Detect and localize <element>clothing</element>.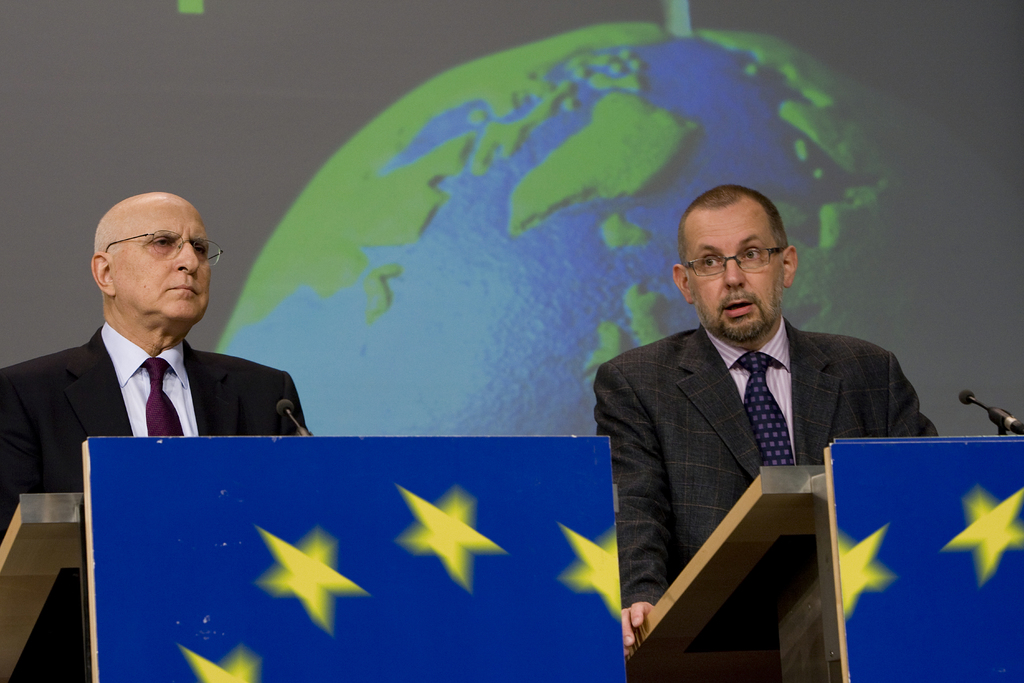
Localized at x1=592, y1=330, x2=937, y2=610.
